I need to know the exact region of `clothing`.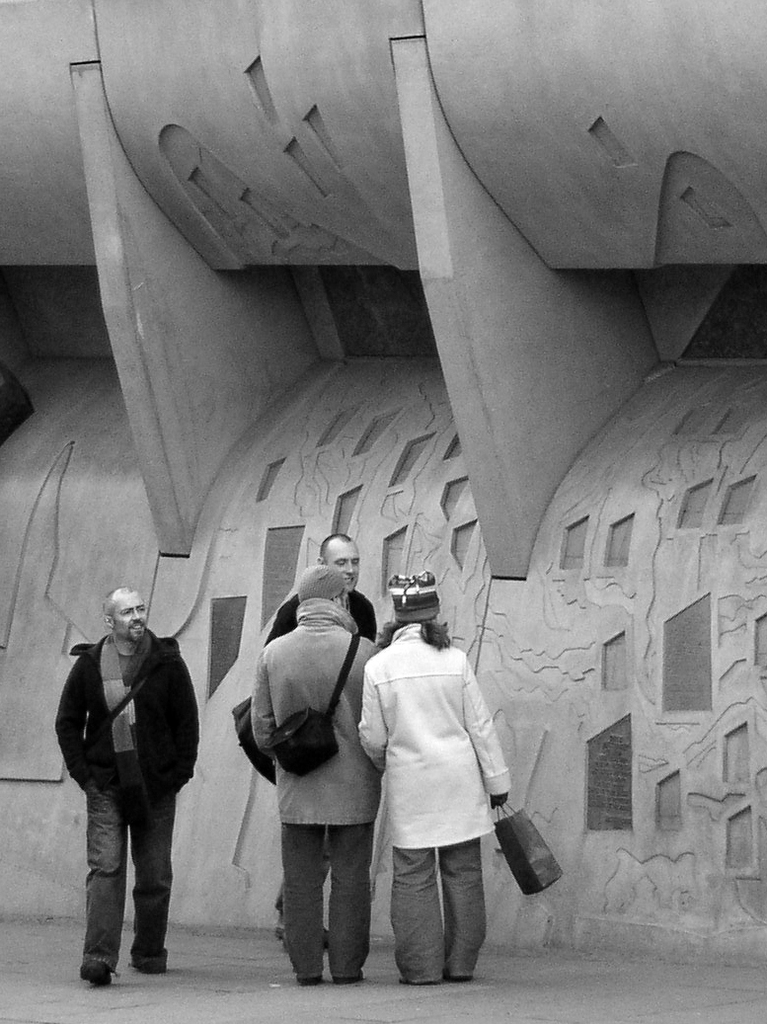
Region: (54,625,201,977).
